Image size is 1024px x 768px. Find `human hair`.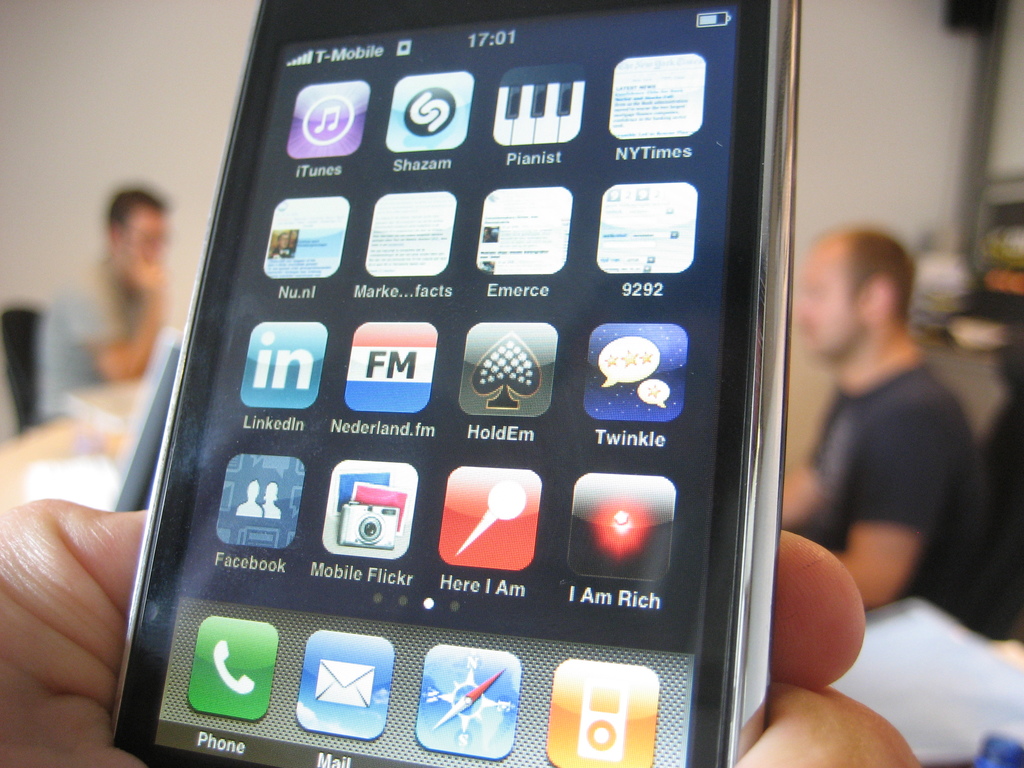
bbox(838, 230, 917, 328).
